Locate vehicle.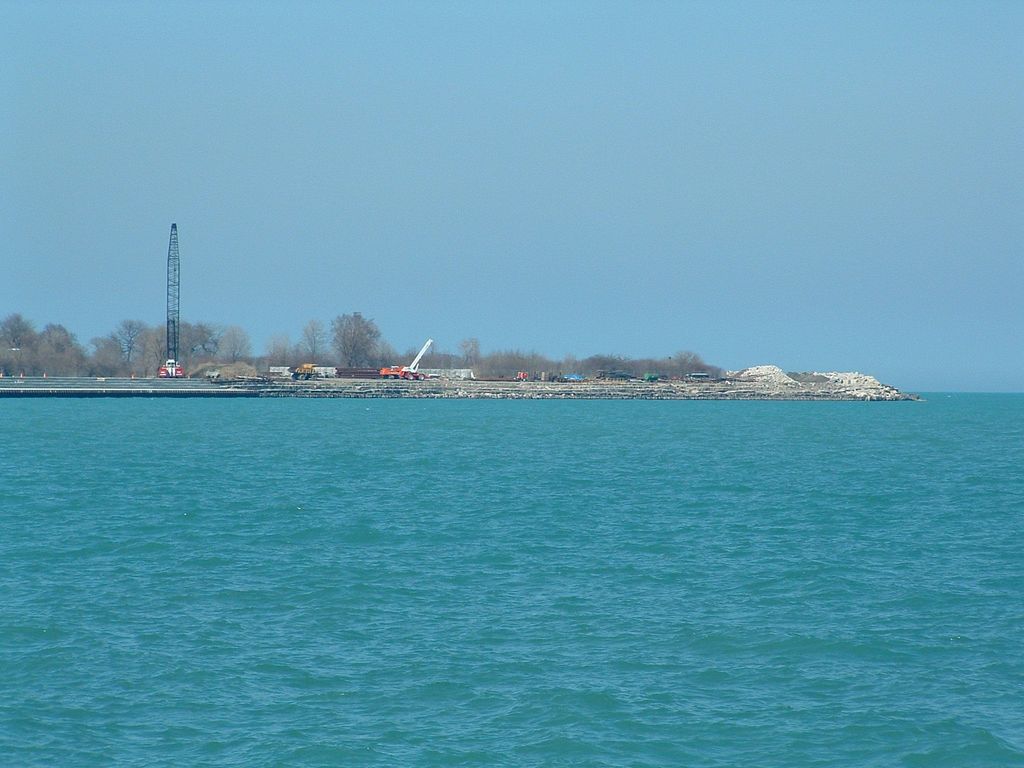
Bounding box: [644,372,668,385].
